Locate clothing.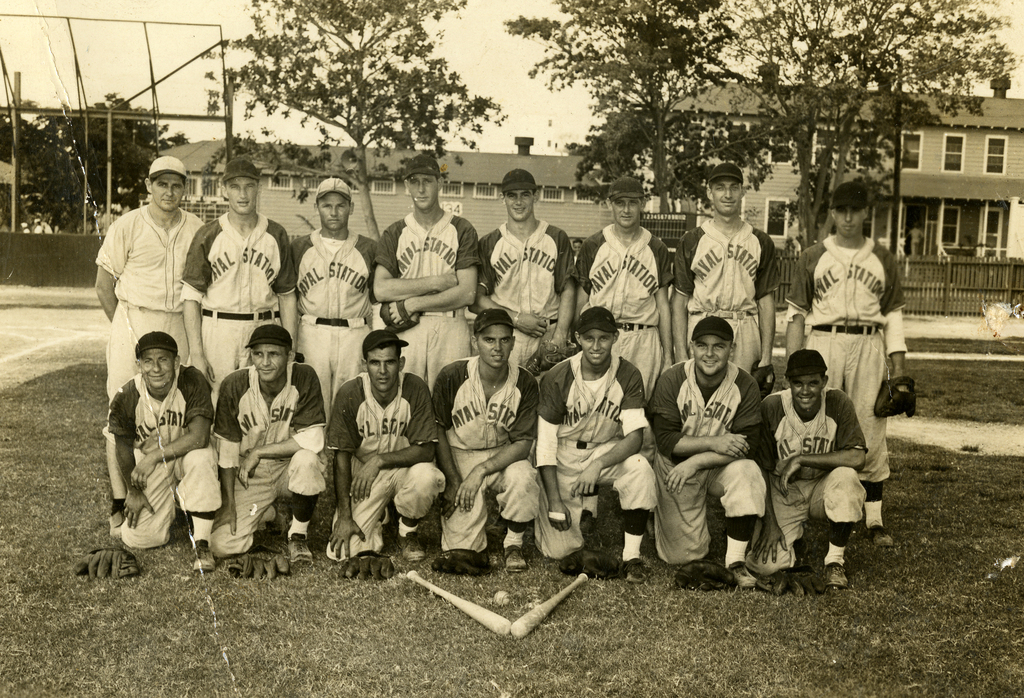
Bounding box: x1=216, y1=364, x2=329, y2=553.
